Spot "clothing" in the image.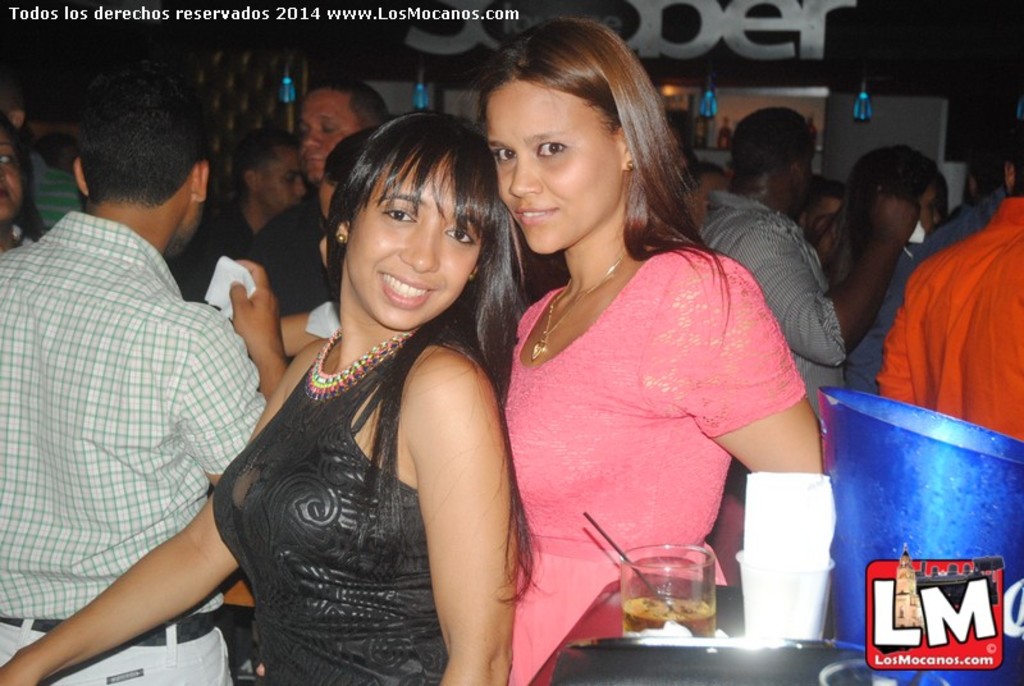
"clothing" found at <box>211,325,451,685</box>.
